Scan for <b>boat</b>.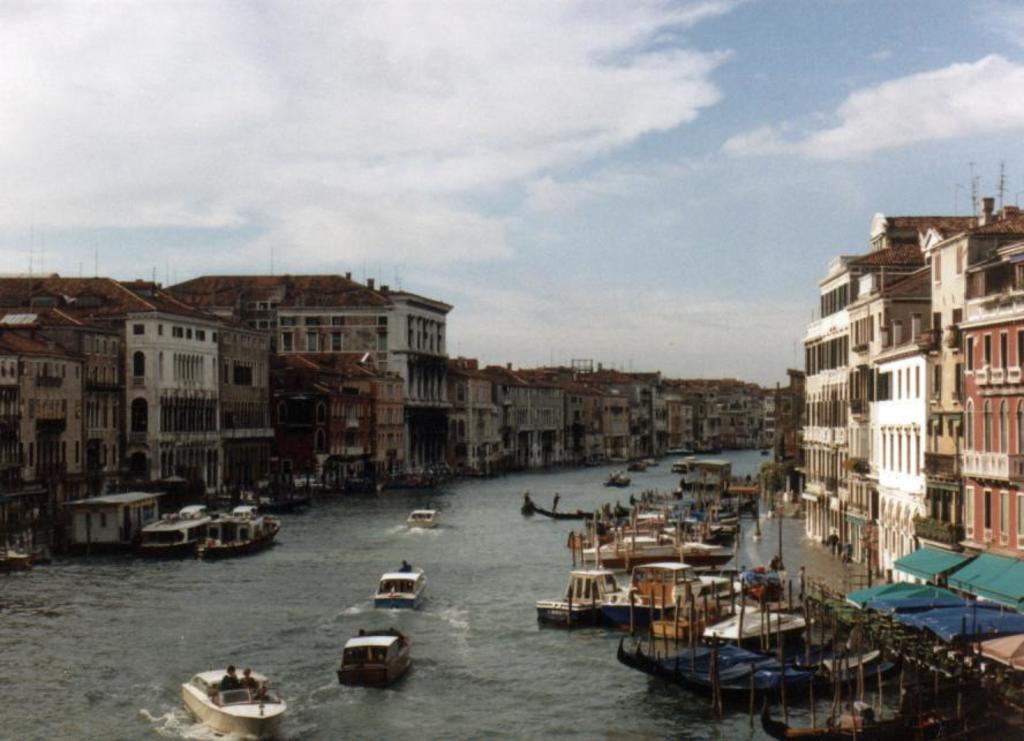
Scan result: l=333, t=628, r=413, b=690.
